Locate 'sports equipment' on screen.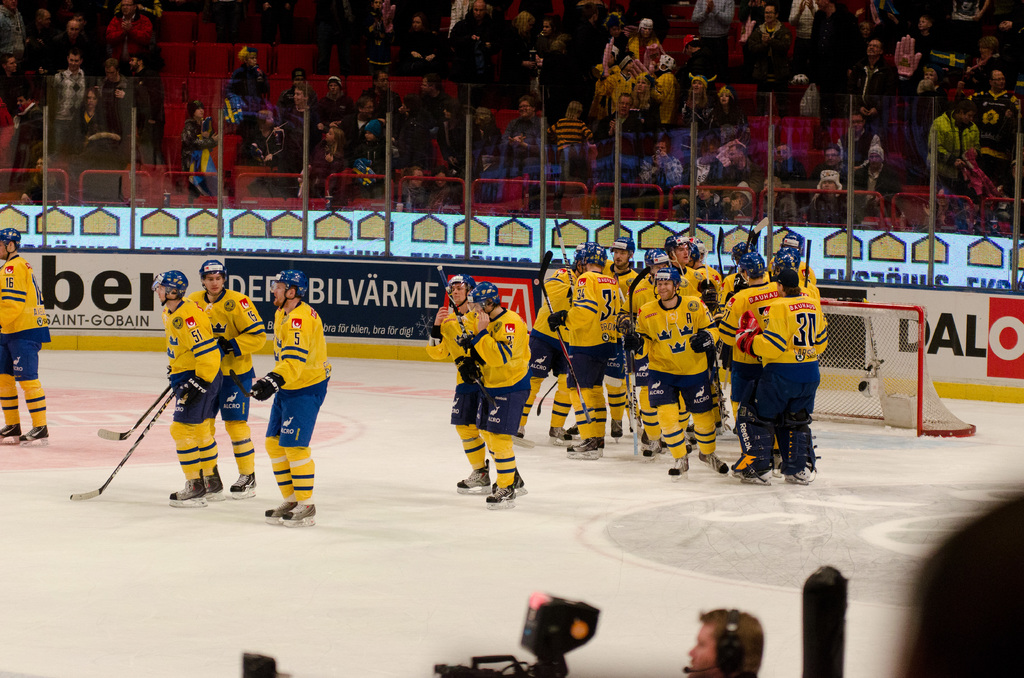
On screen at pyautogui.locateOnScreen(202, 465, 226, 503).
